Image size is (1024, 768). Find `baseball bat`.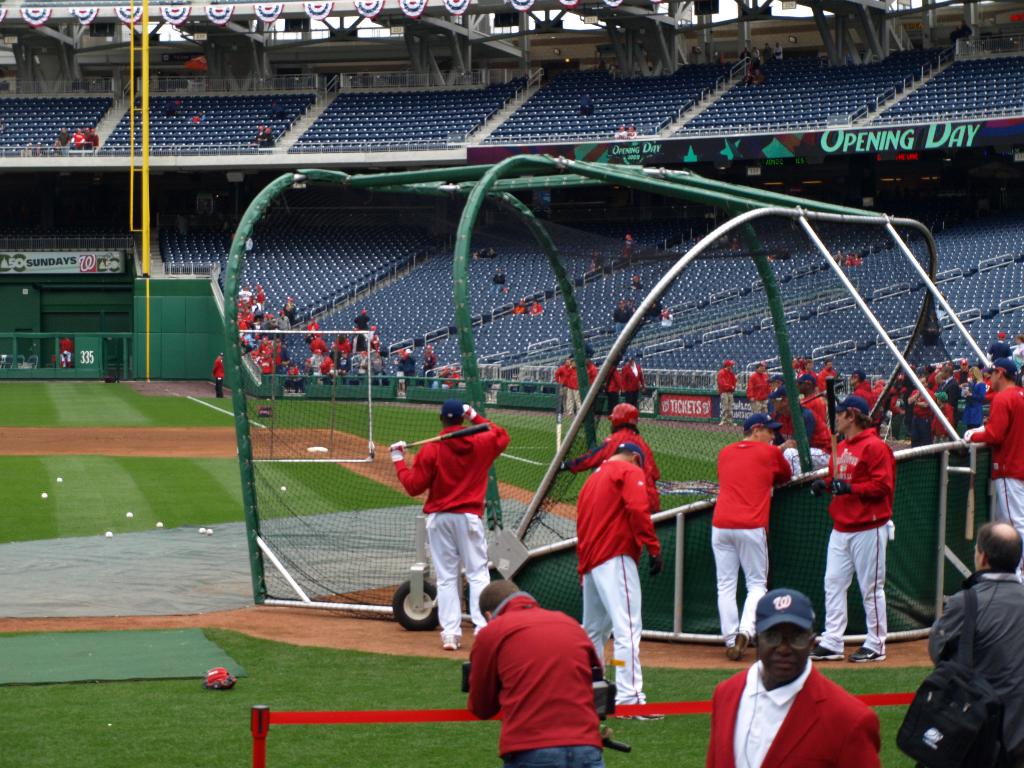
locate(823, 372, 842, 497).
